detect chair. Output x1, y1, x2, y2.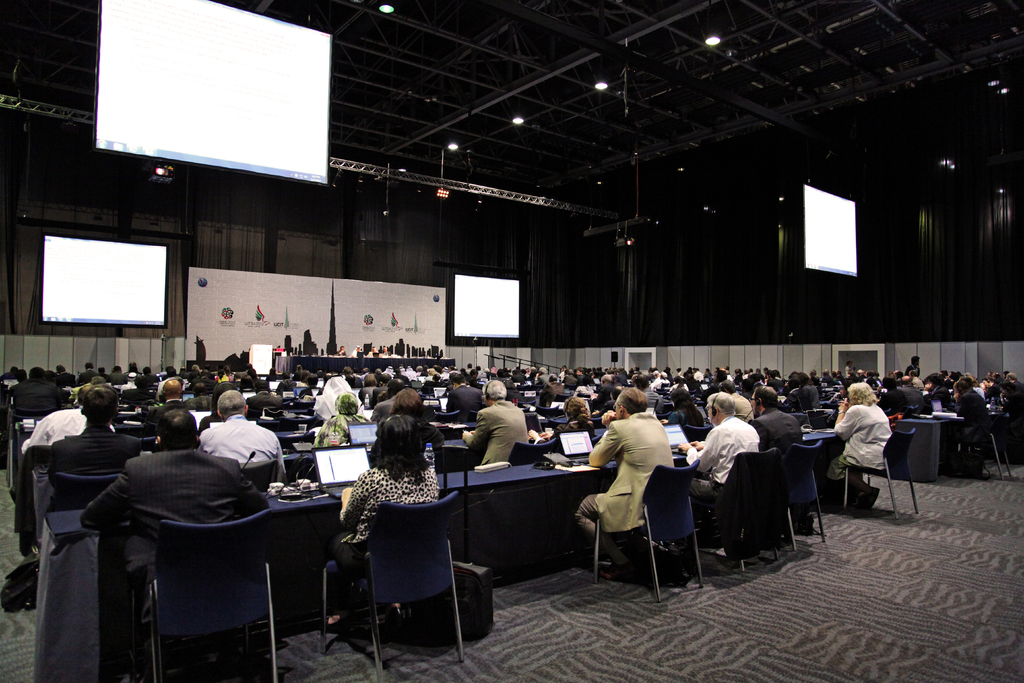
844, 427, 919, 524.
